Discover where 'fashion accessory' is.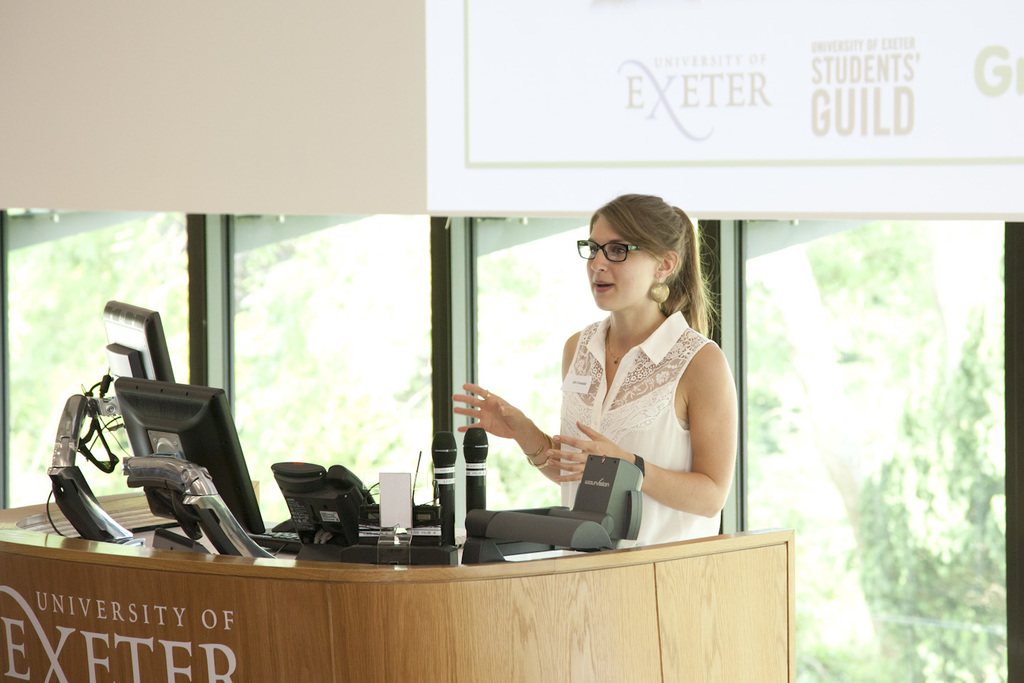
Discovered at <region>522, 433, 547, 457</region>.
